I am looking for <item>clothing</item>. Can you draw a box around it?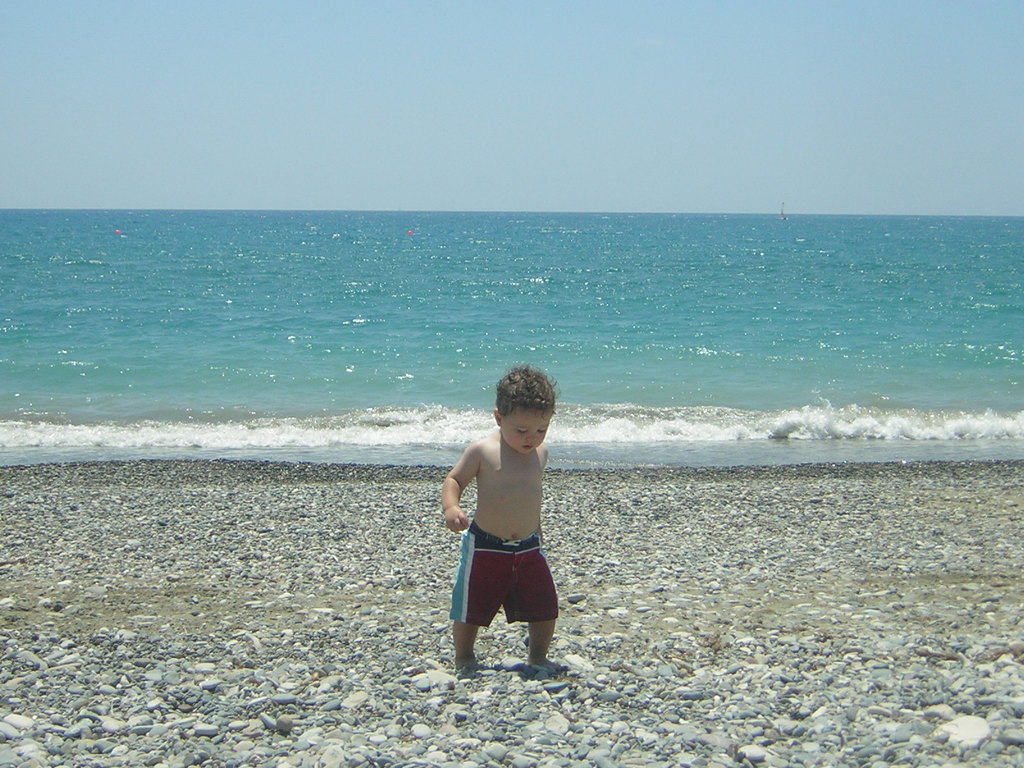
Sure, the bounding box is (442,506,557,629).
